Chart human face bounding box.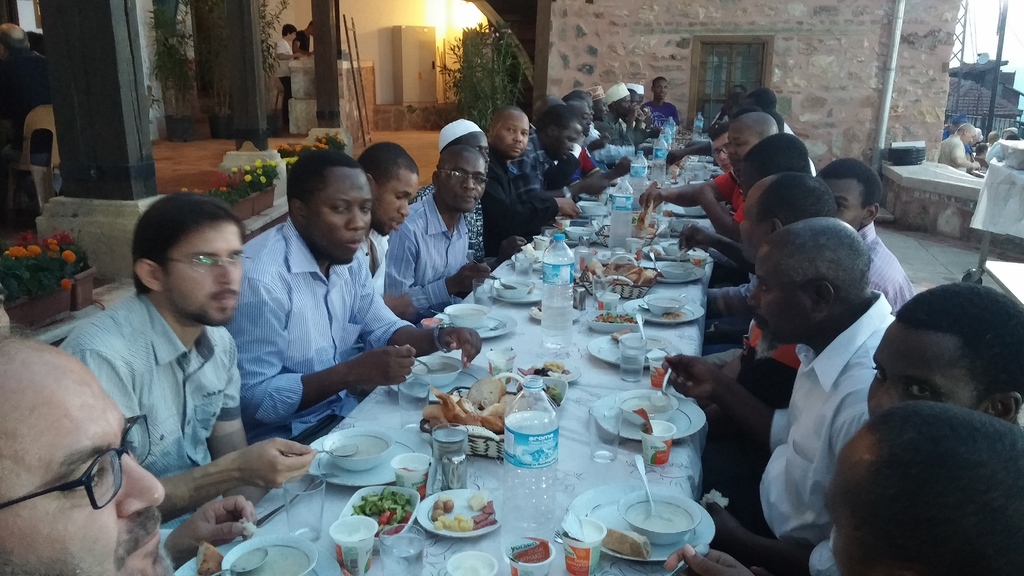
Charted: 300:172:371:264.
